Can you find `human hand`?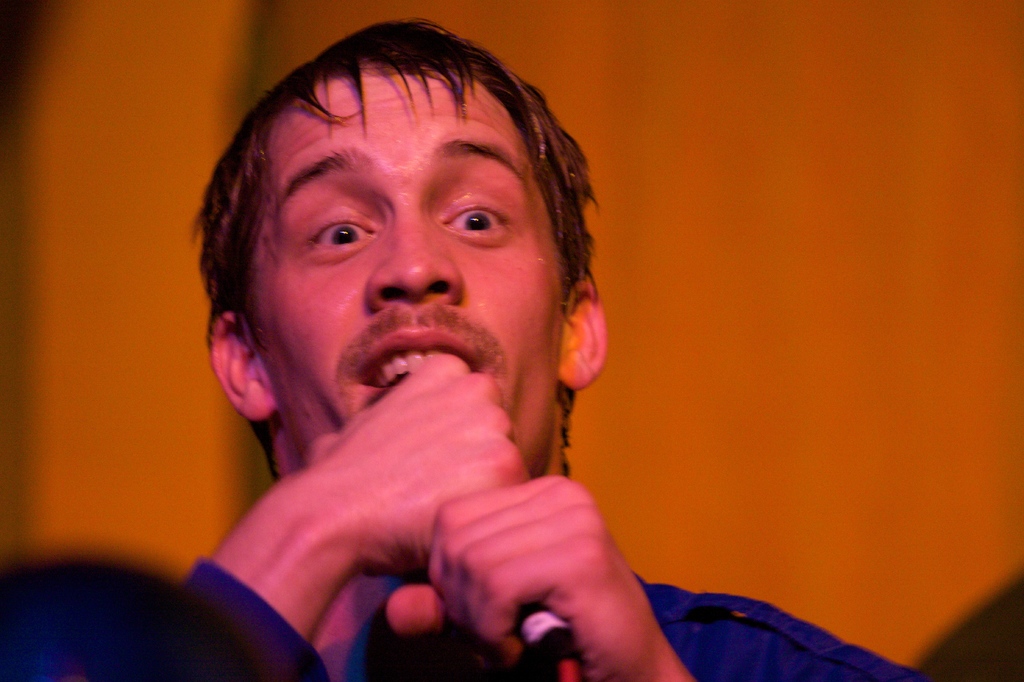
Yes, bounding box: x1=282 y1=352 x2=531 y2=581.
